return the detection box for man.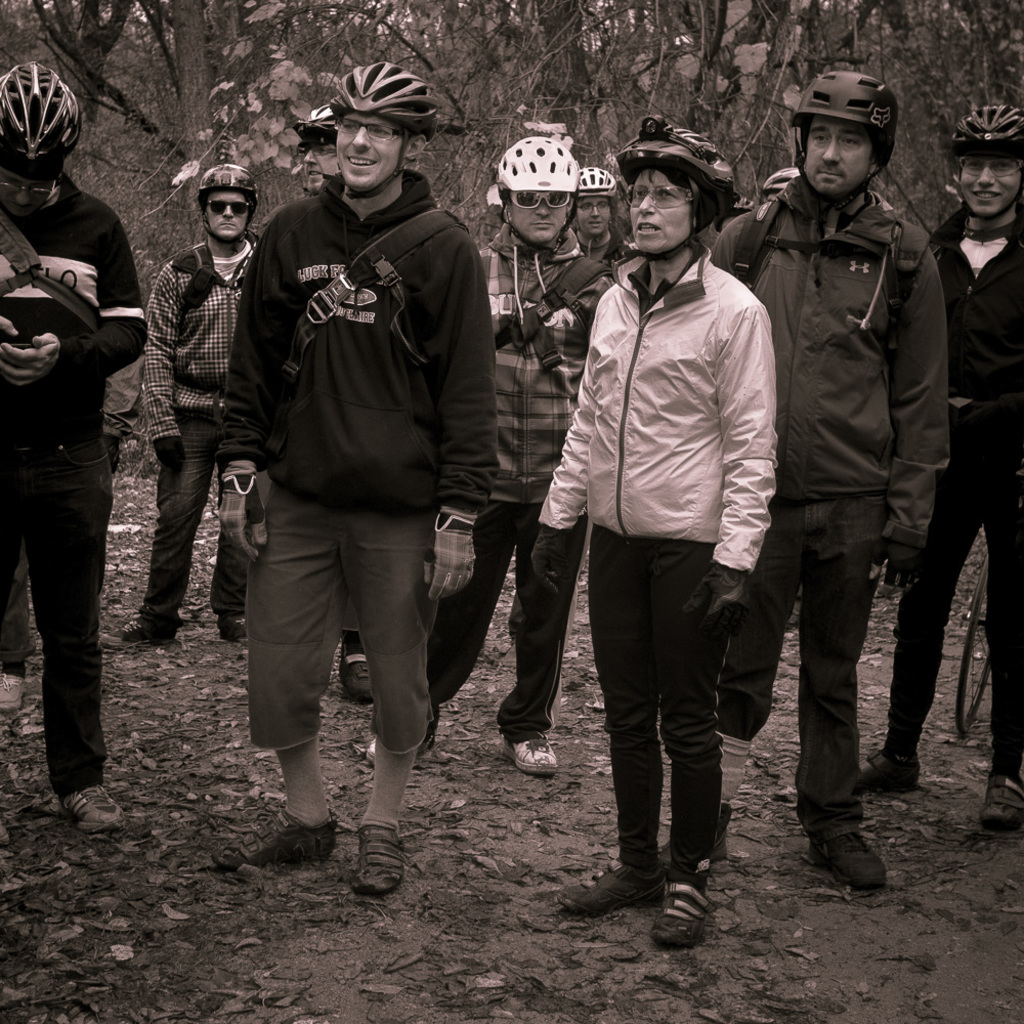
crop(570, 161, 632, 283).
